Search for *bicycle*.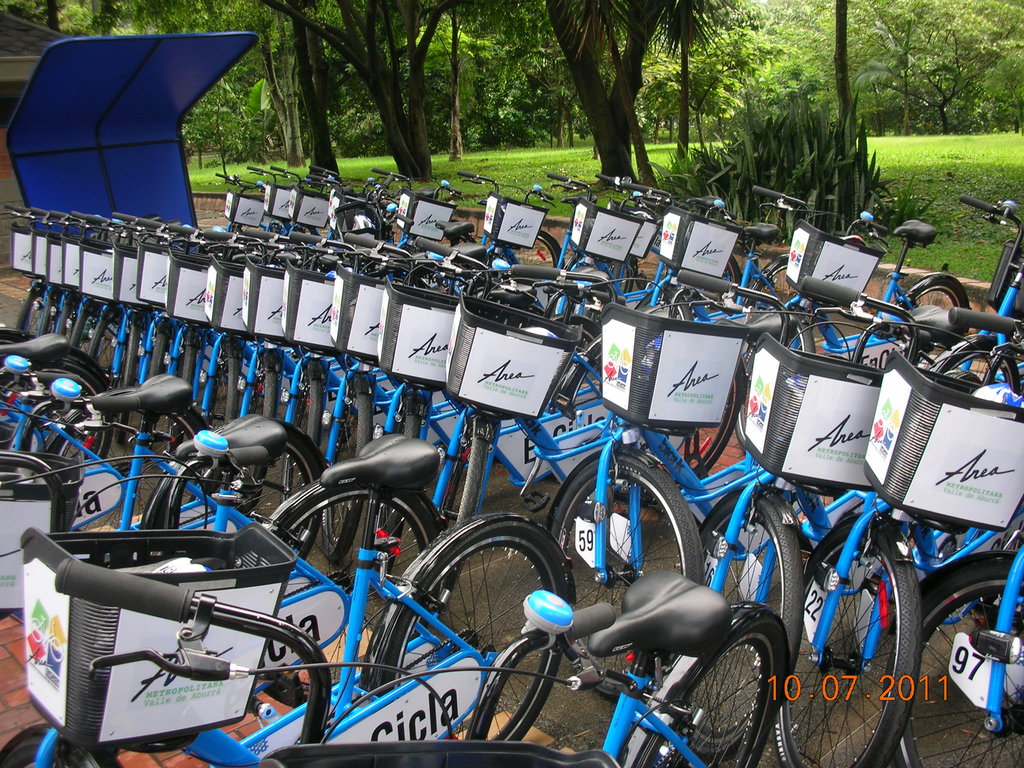
Found at pyautogui.locateOnScreen(582, 175, 664, 311).
